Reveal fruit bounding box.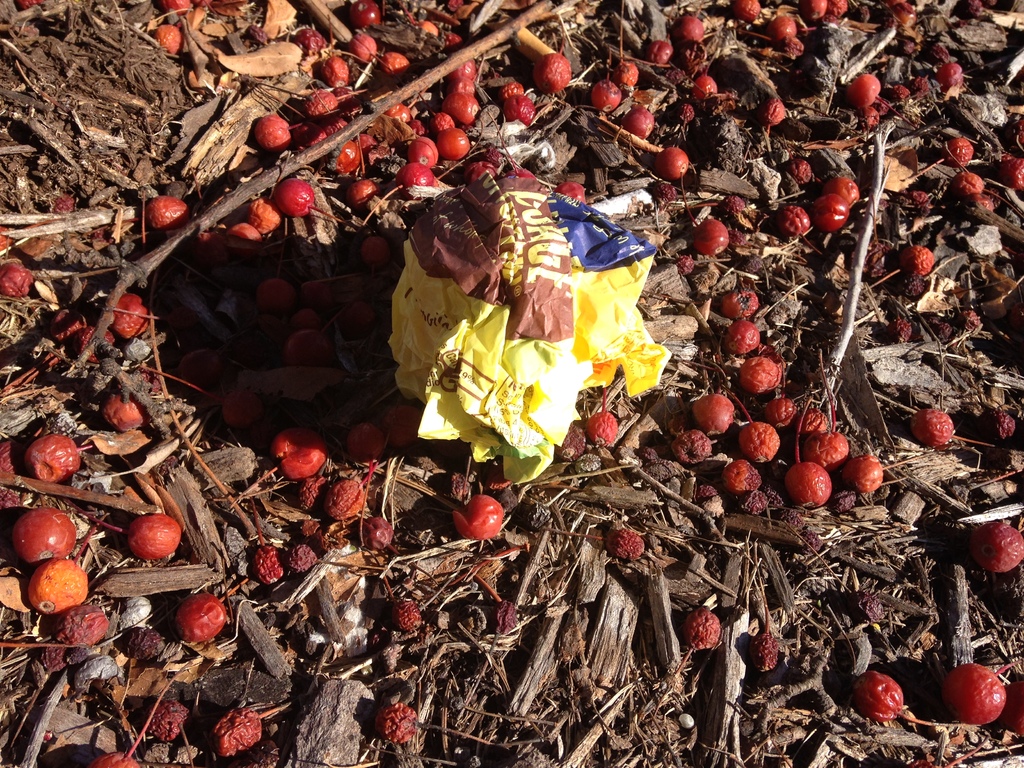
Revealed: <bbox>503, 89, 536, 125</bbox>.
